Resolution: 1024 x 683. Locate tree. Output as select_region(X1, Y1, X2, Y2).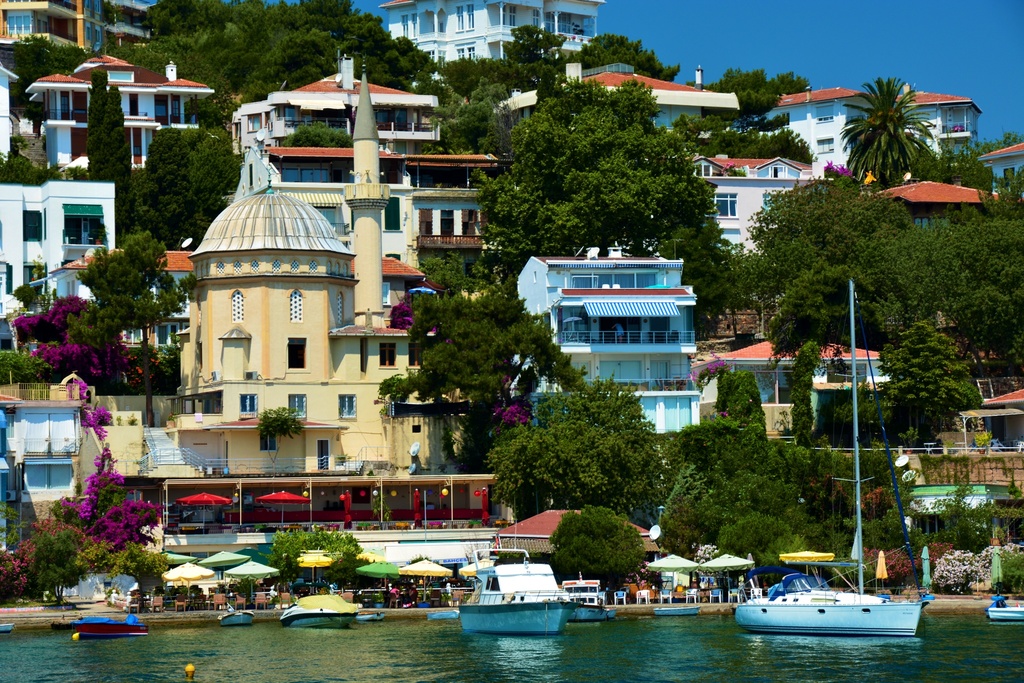
select_region(853, 205, 1023, 364).
